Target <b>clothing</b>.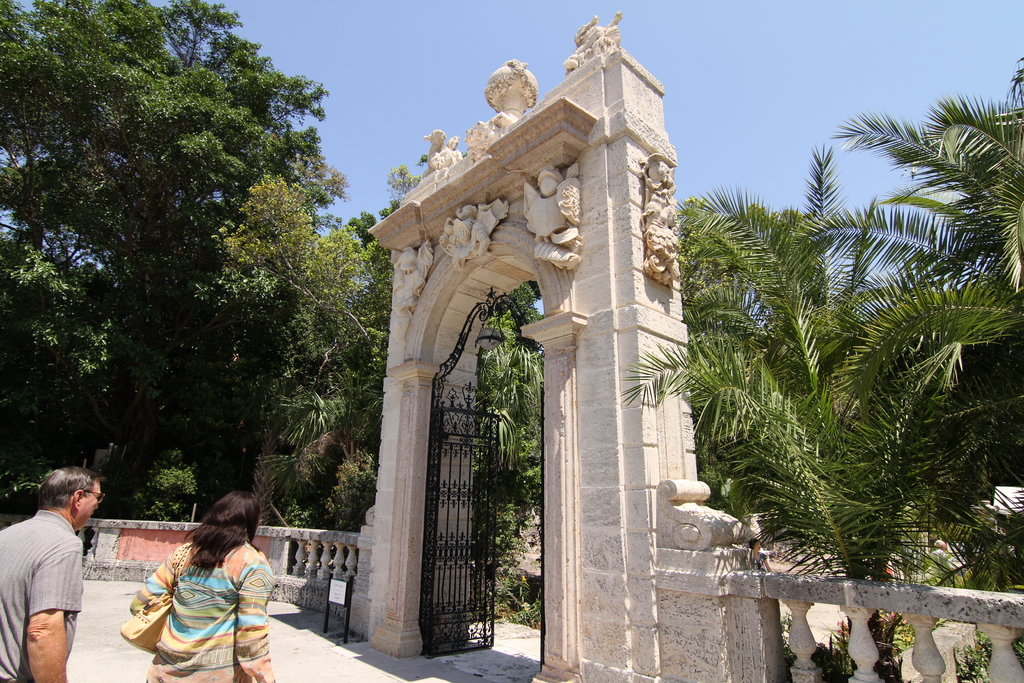
Target region: bbox=(8, 502, 88, 658).
